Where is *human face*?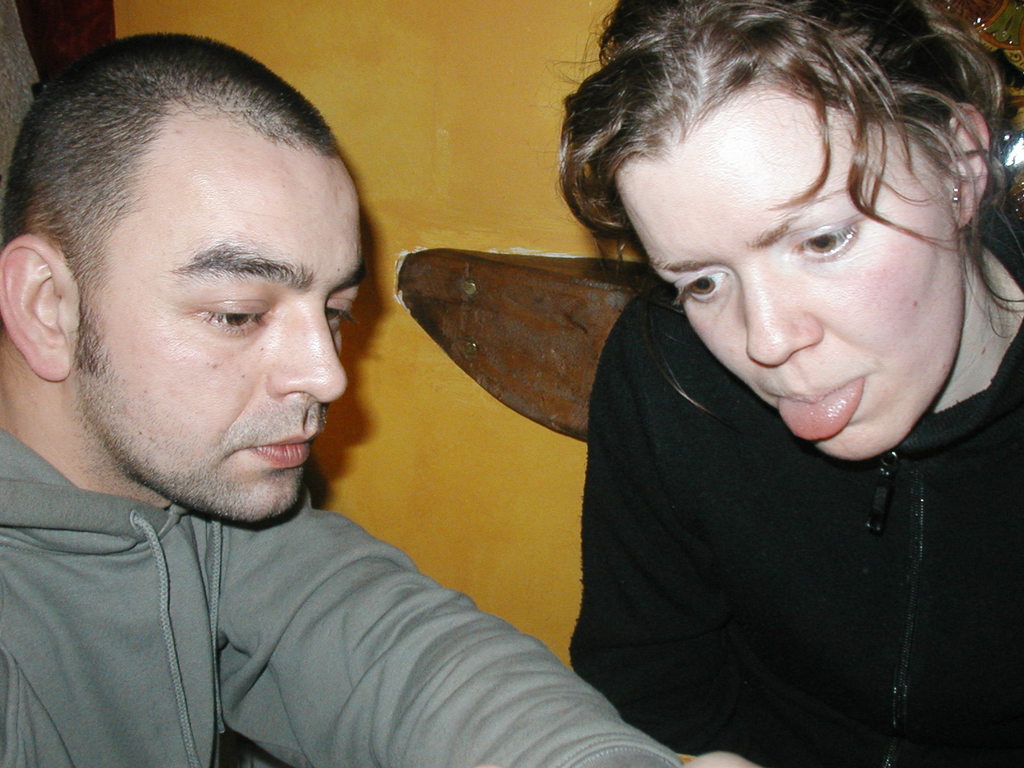
(71,143,350,521).
